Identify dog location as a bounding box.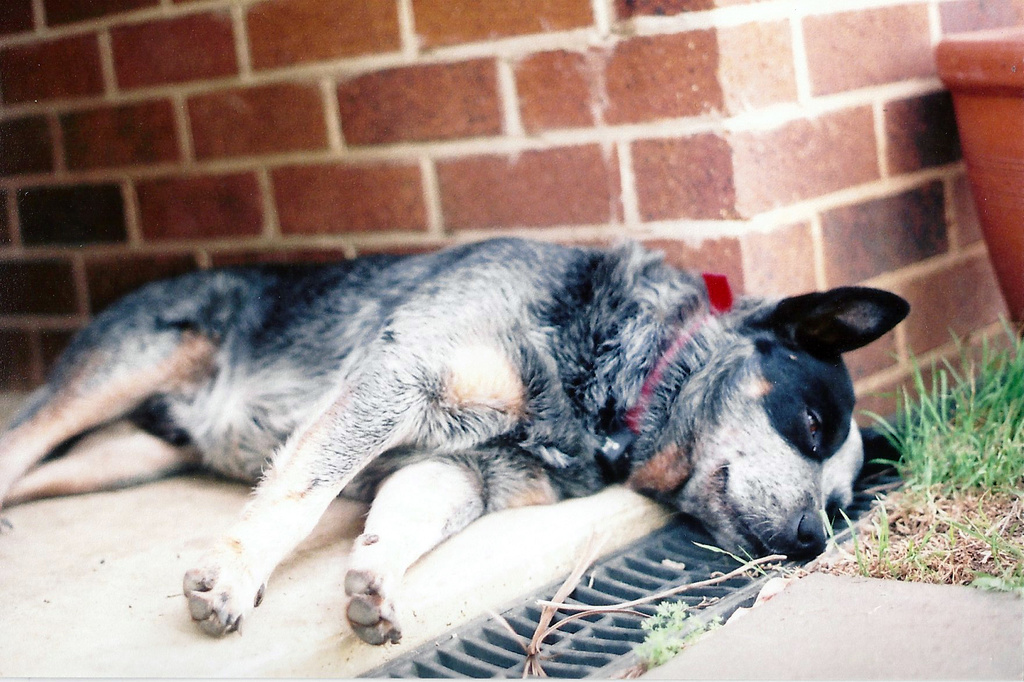
0,234,913,648.
